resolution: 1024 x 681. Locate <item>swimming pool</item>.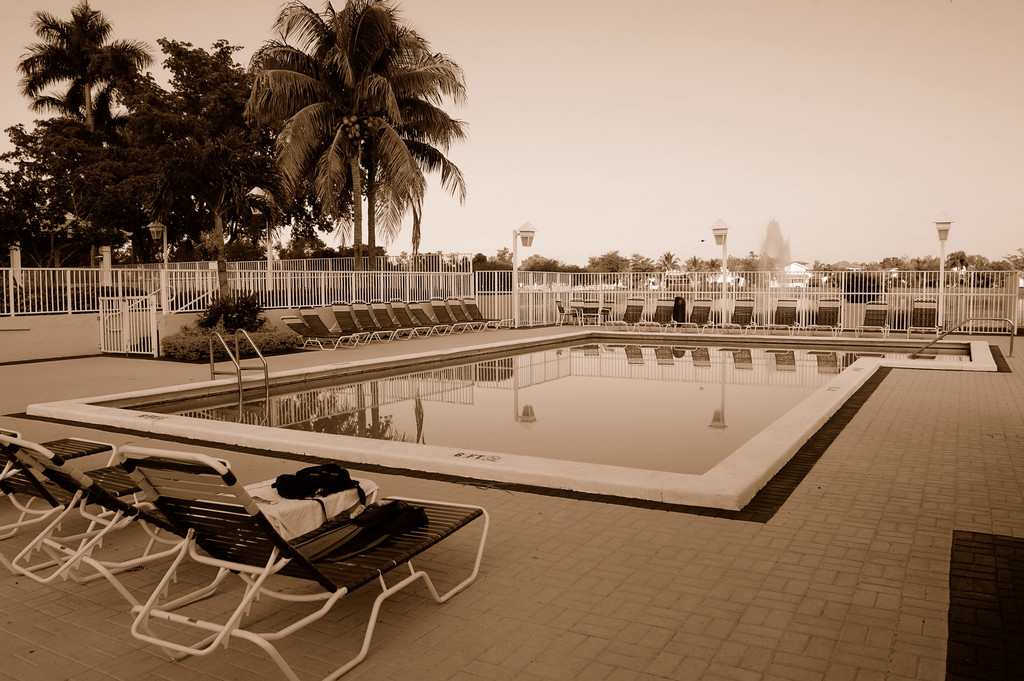
l=63, t=295, r=959, b=578.
